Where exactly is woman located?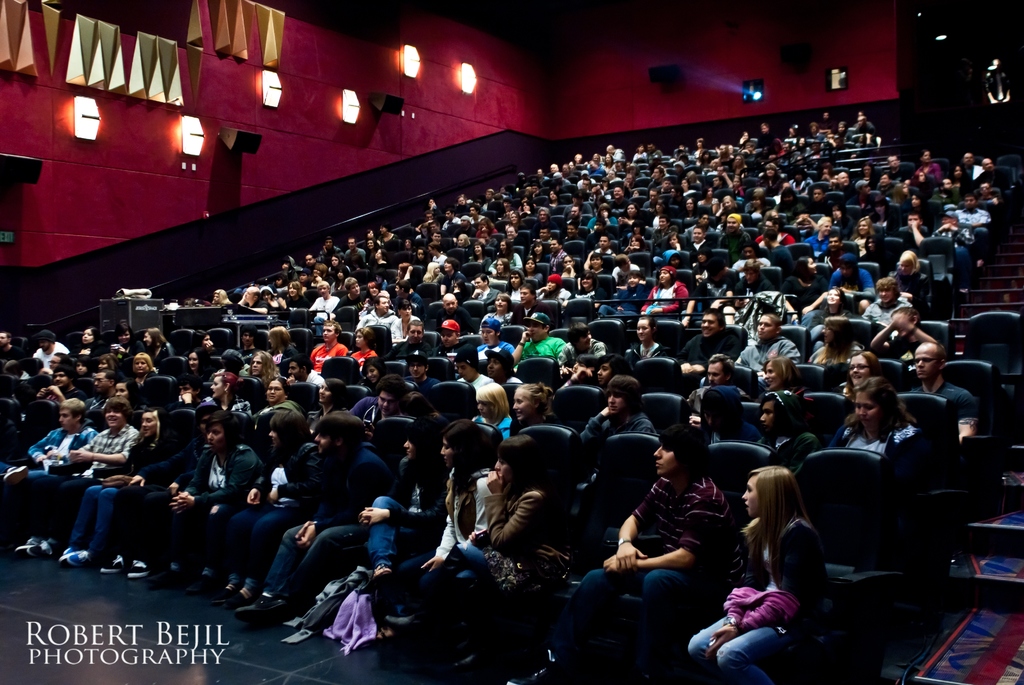
Its bounding box is <region>475, 220, 499, 239</region>.
